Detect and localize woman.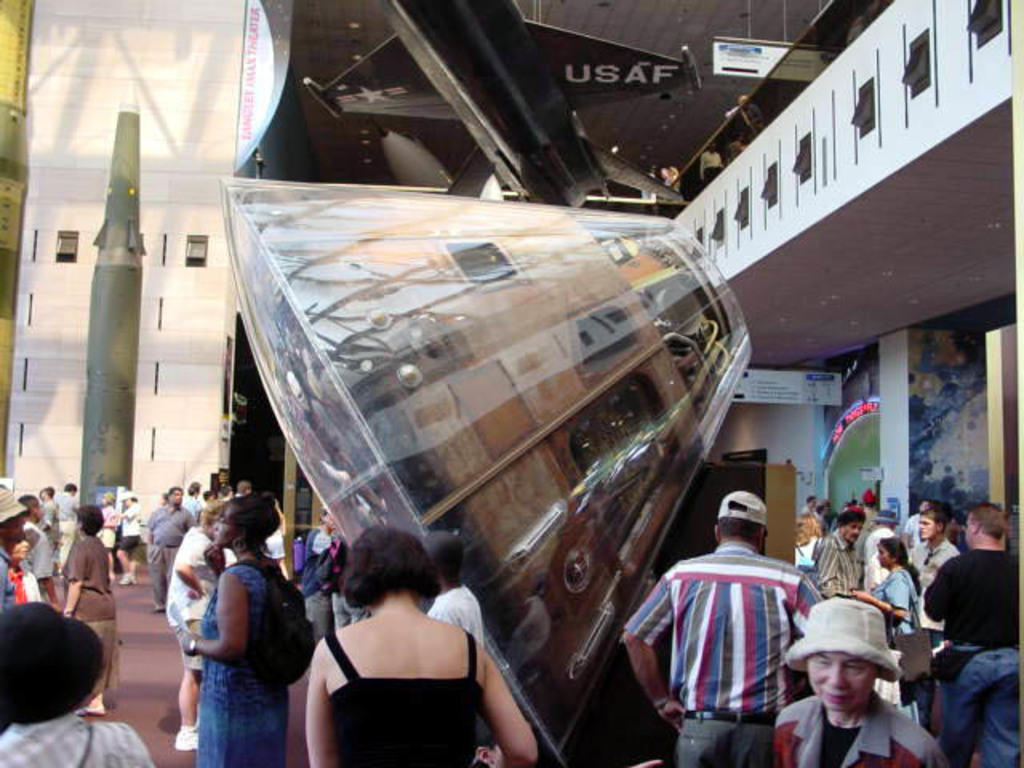
Localized at {"x1": 61, "y1": 506, "x2": 122, "y2": 712}.
